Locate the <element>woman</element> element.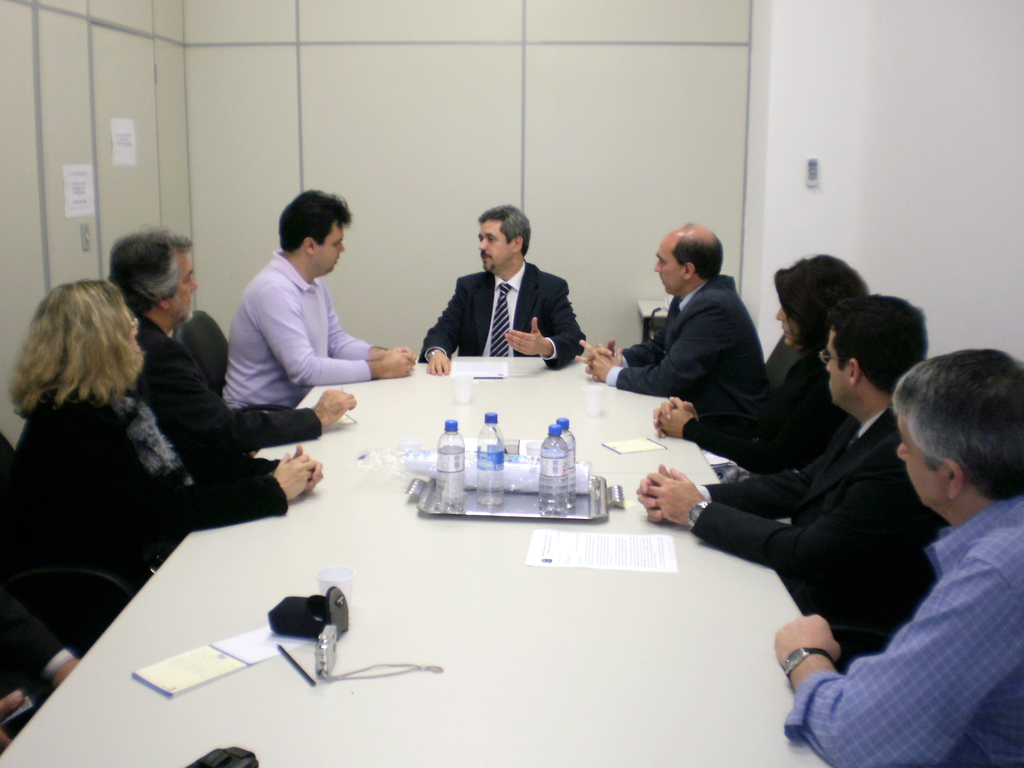
Element bbox: x1=646 y1=246 x2=867 y2=472.
